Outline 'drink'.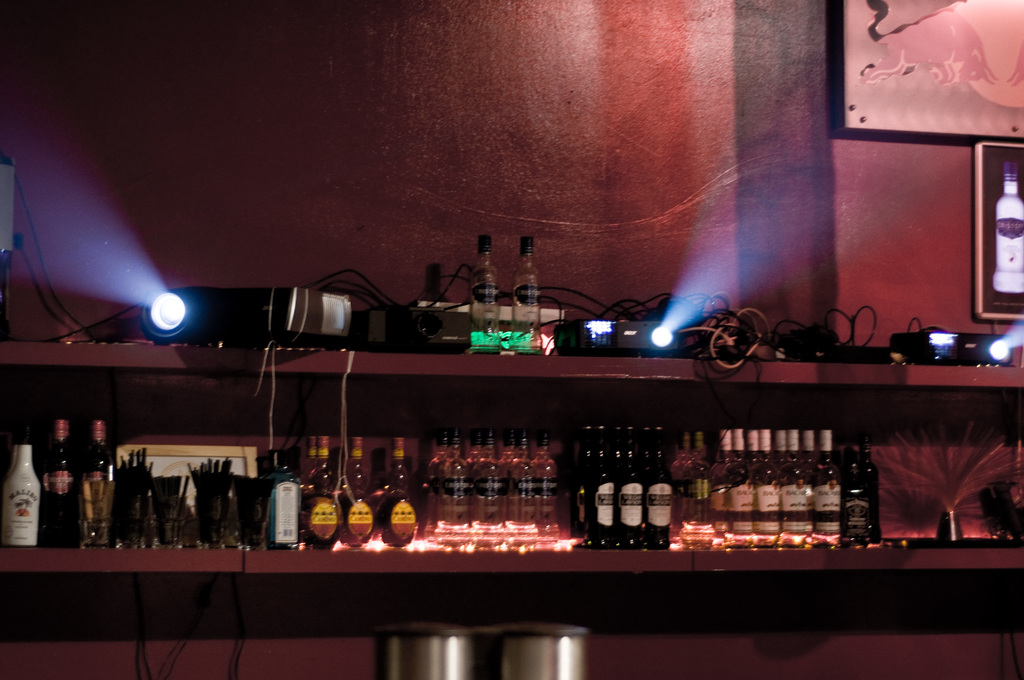
Outline: [x1=89, y1=424, x2=111, y2=547].
